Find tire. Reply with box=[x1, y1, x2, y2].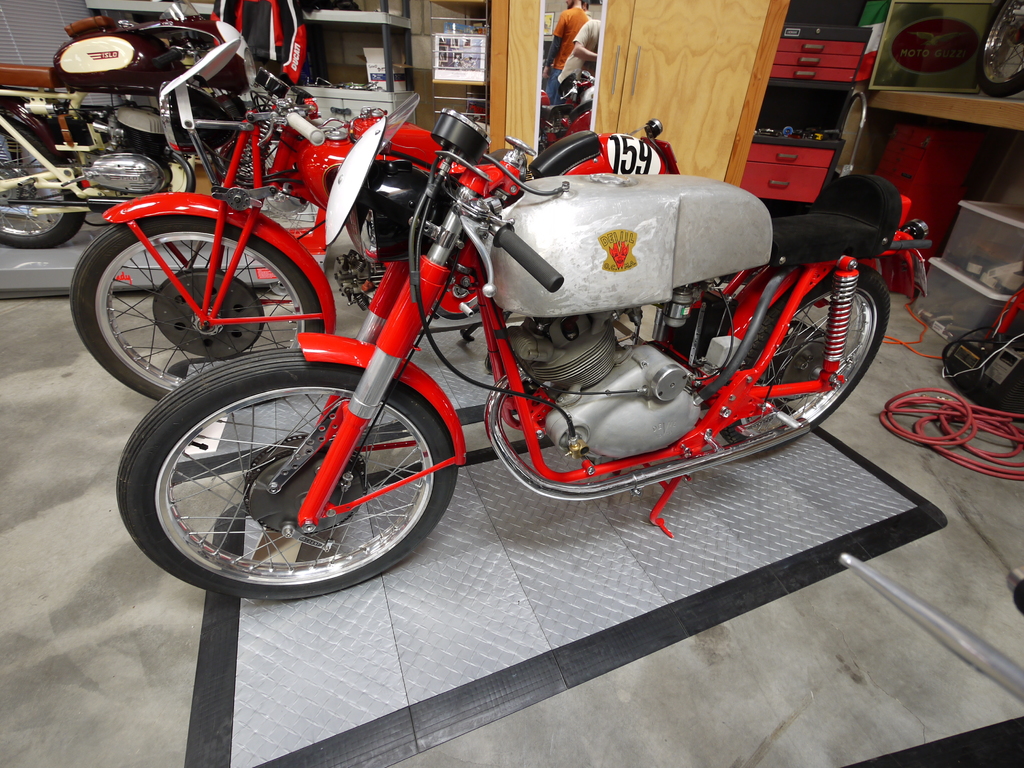
box=[0, 122, 84, 247].
